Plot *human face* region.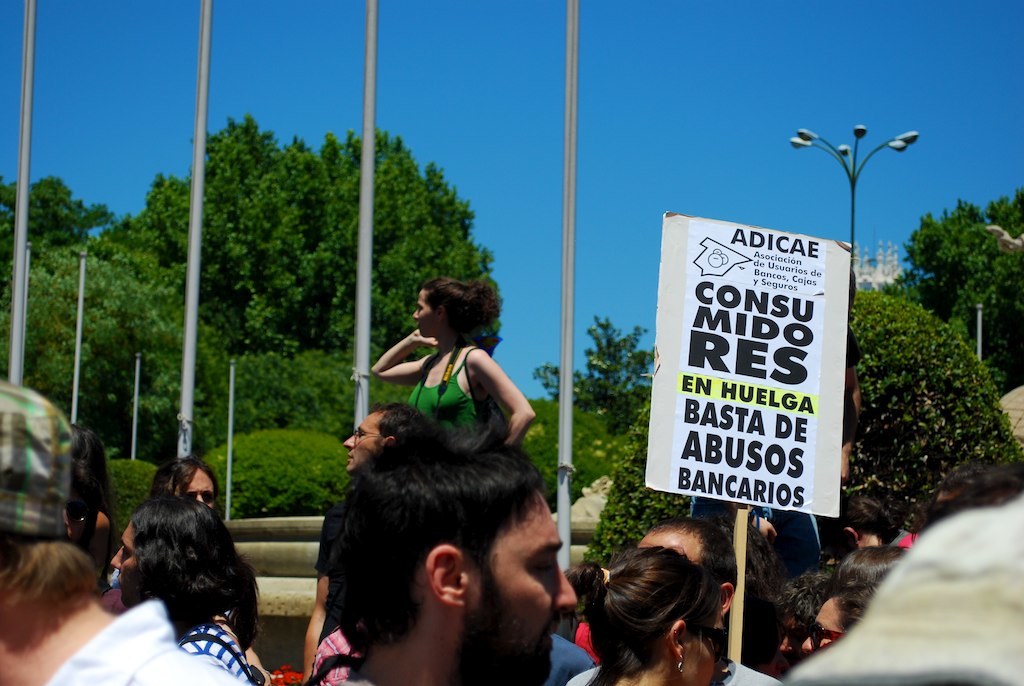
Plotted at Rect(484, 492, 579, 685).
